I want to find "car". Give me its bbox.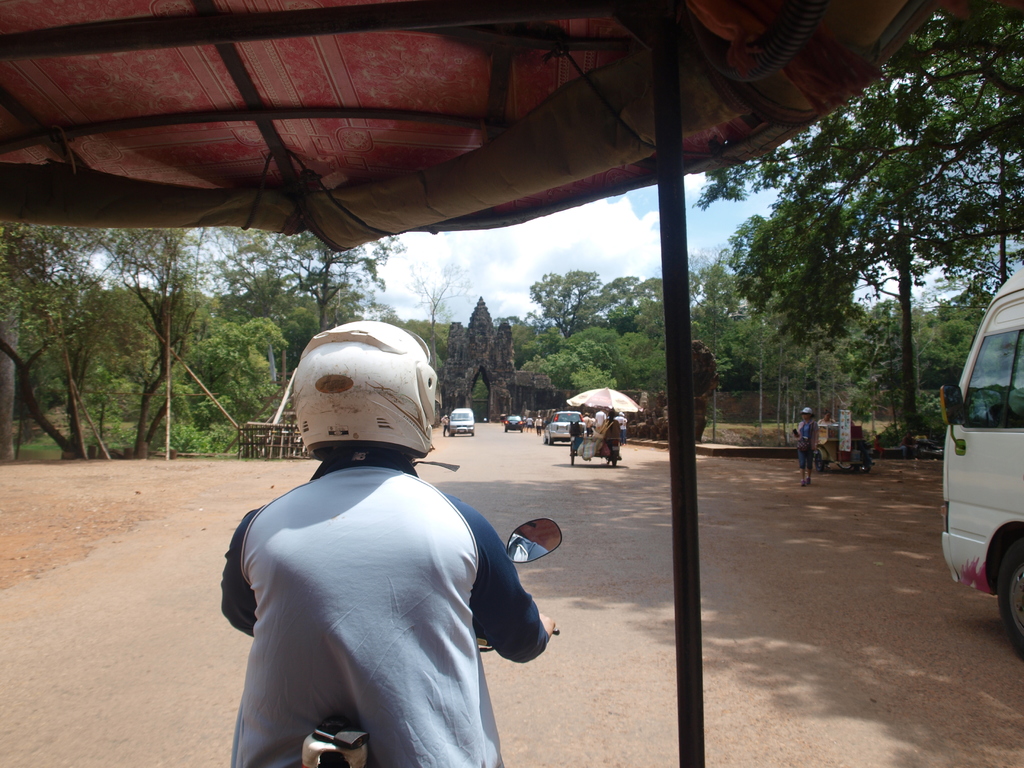
pyautogui.locateOnScreen(543, 412, 583, 446).
